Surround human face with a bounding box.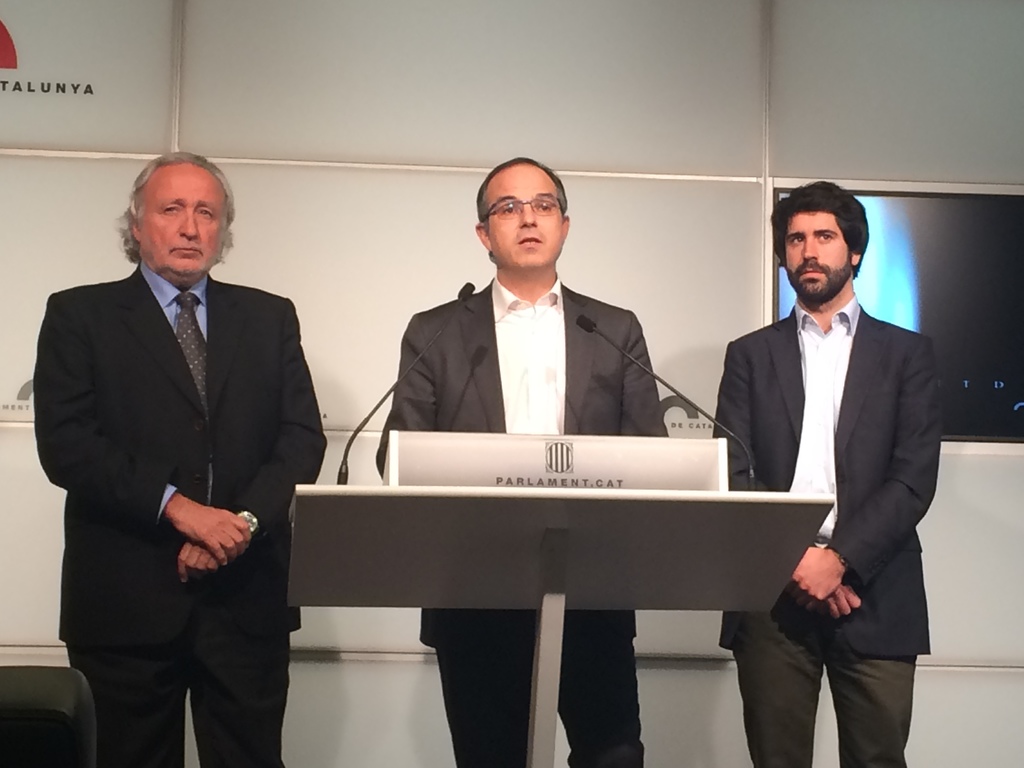
134:168:227:278.
